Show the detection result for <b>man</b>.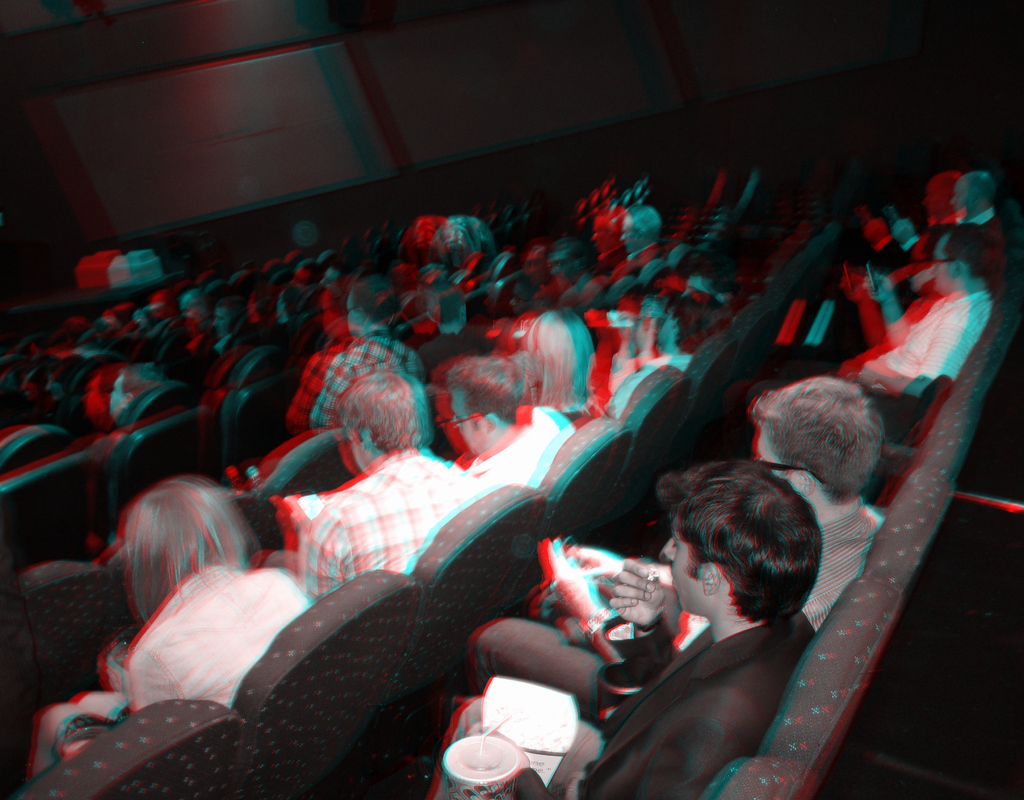
x1=602 y1=366 x2=868 y2=619.
